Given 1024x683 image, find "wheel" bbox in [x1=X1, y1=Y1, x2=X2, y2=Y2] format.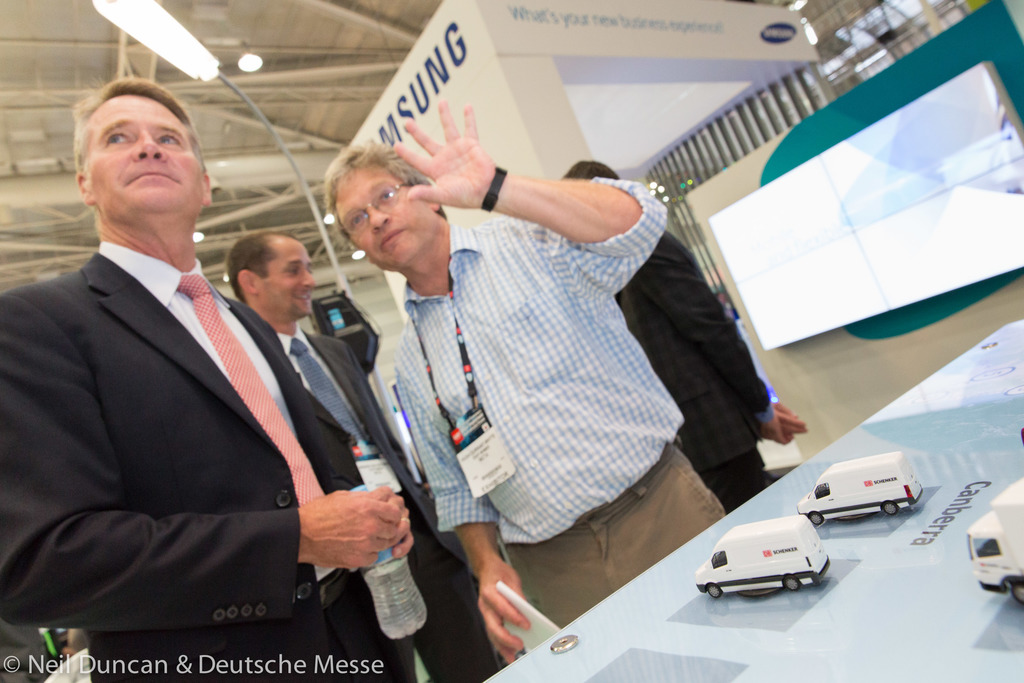
[x1=783, y1=580, x2=797, y2=591].
